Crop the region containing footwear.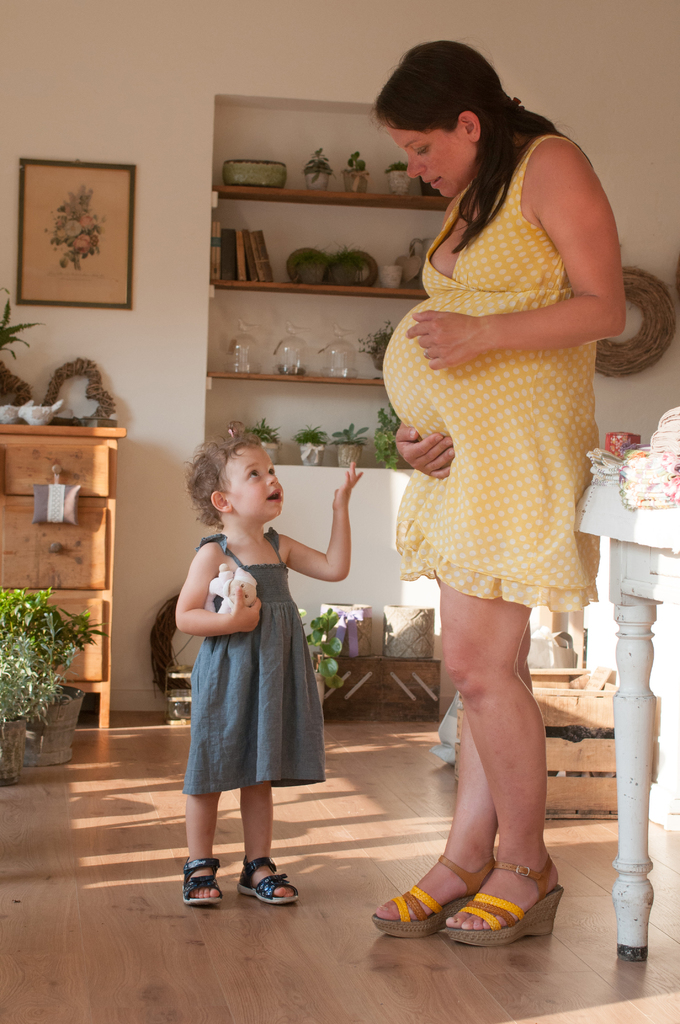
Crop region: l=371, t=851, r=497, b=938.
